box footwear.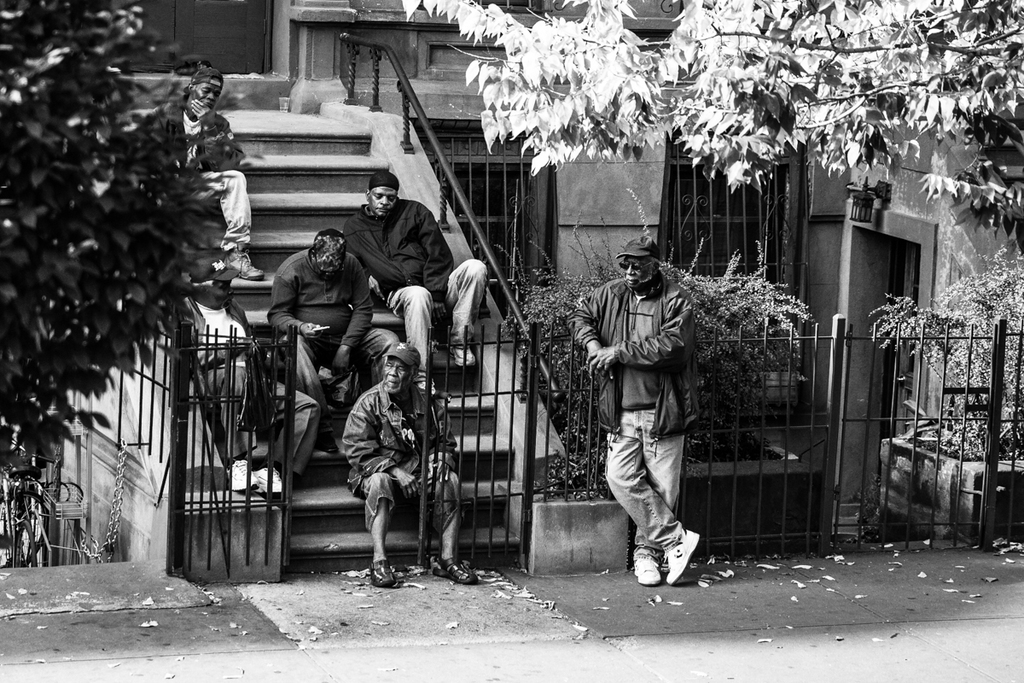
(636,546,660,592).
